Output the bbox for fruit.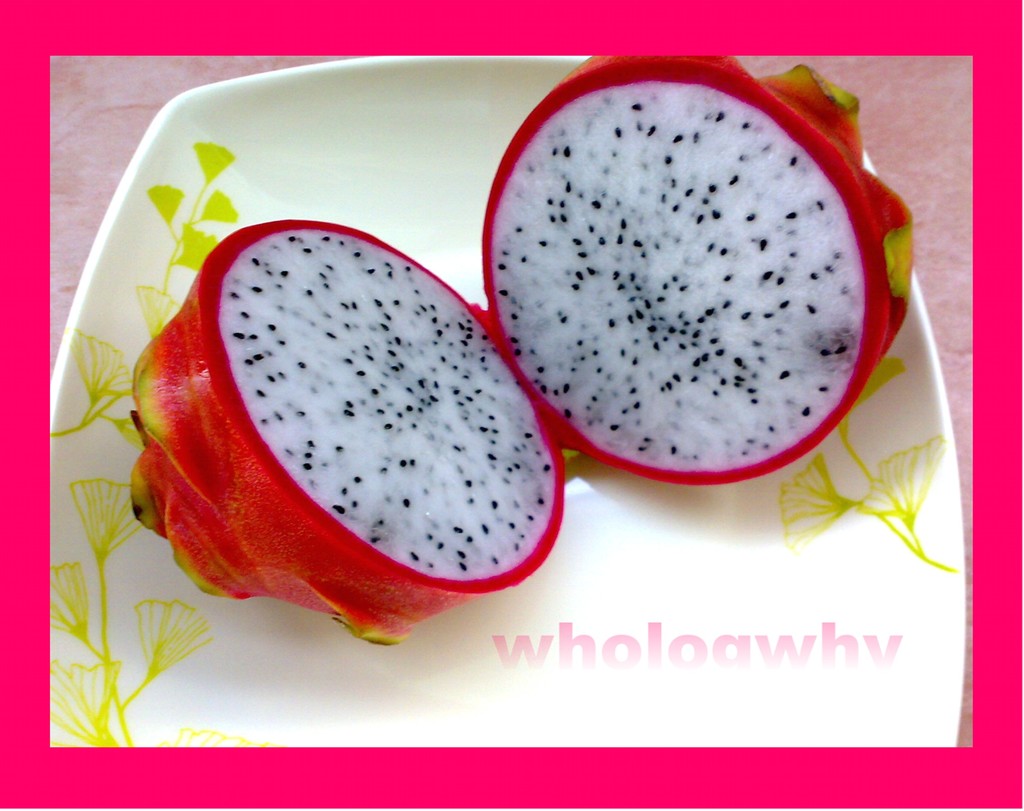
bbox(131, 217, 577, 651).
